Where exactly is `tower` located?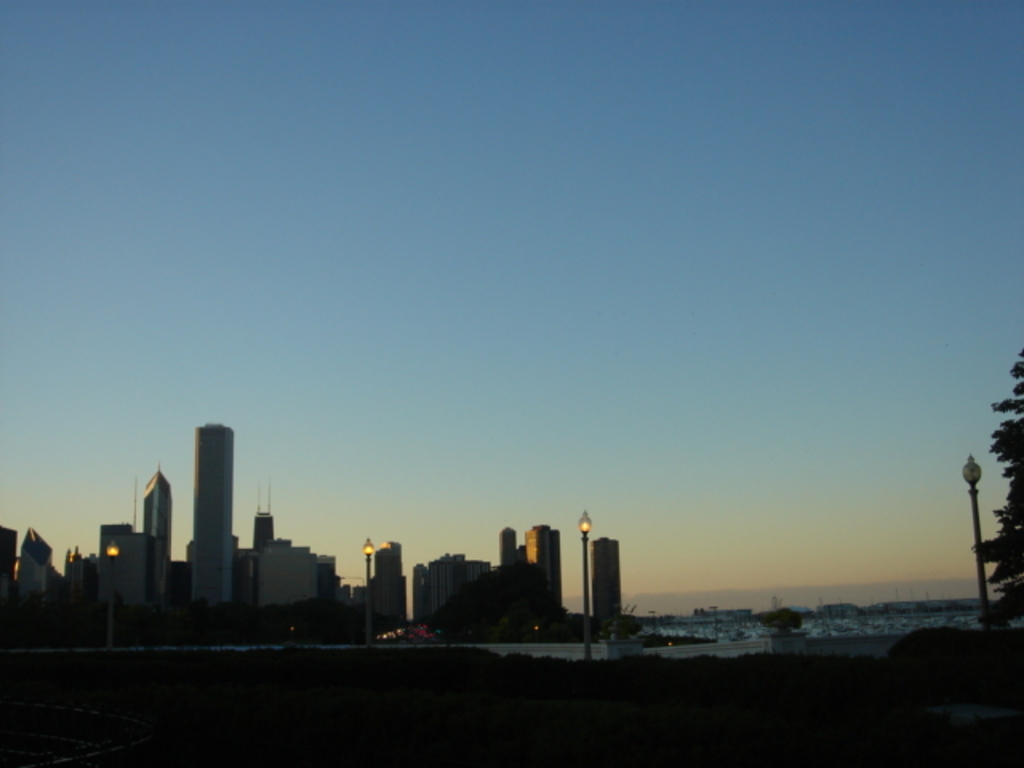
Its bounding box is [left=381, top=539, right=405, bottom=635].
